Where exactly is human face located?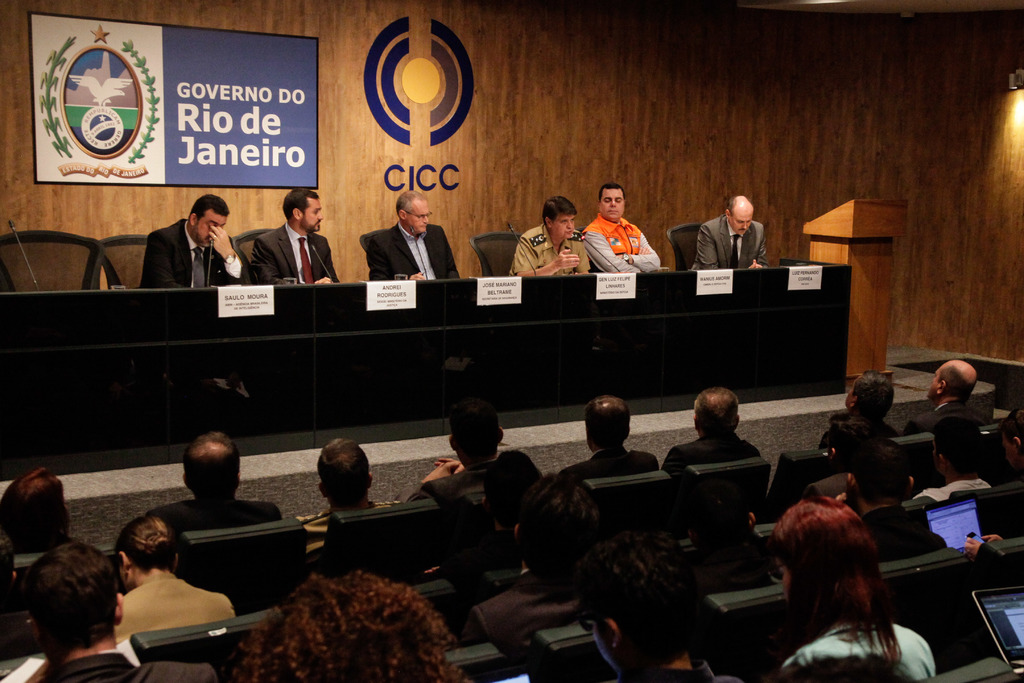
Its bounding box is Rect(401, 202, 435, 233).
